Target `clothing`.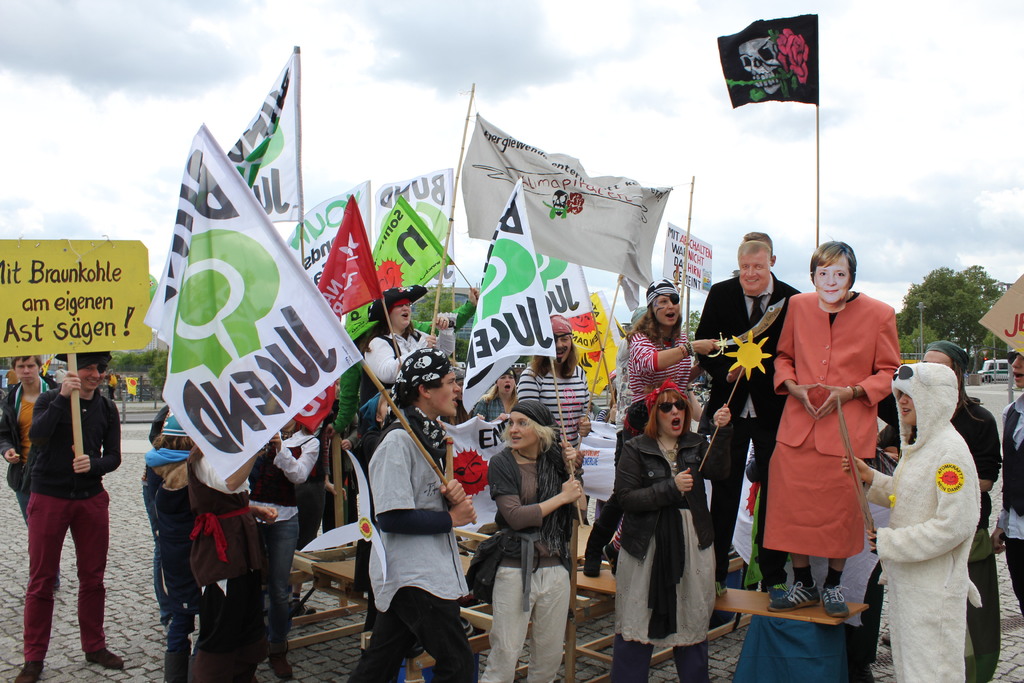
Target region: BBox(293, 423, 326, 548).
